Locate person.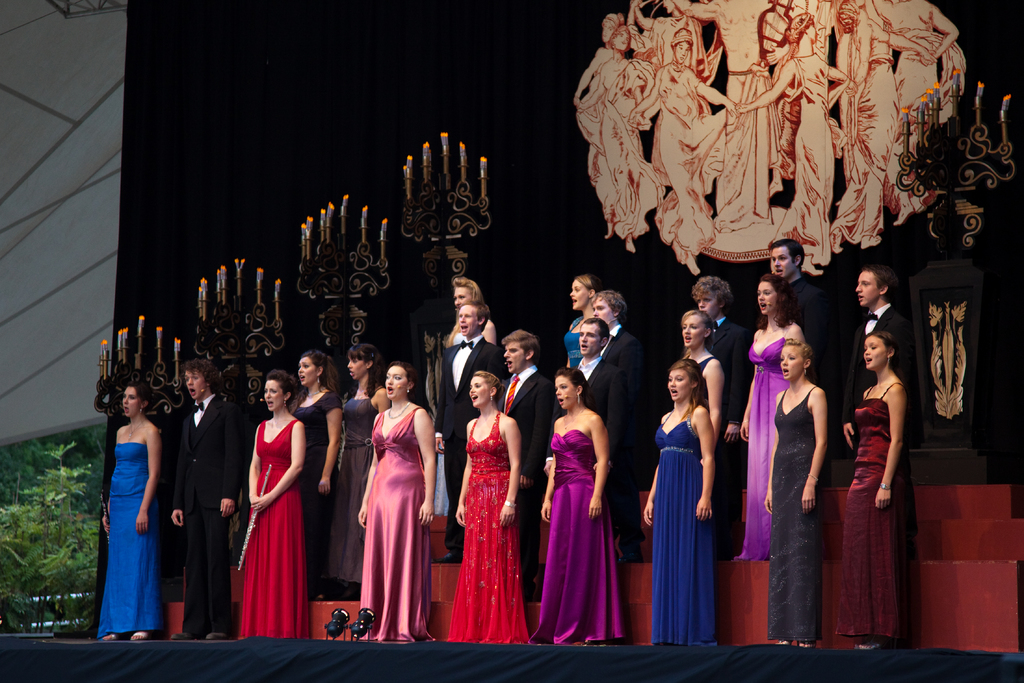
Bounding box: box=[495, 333, 553, 591].
